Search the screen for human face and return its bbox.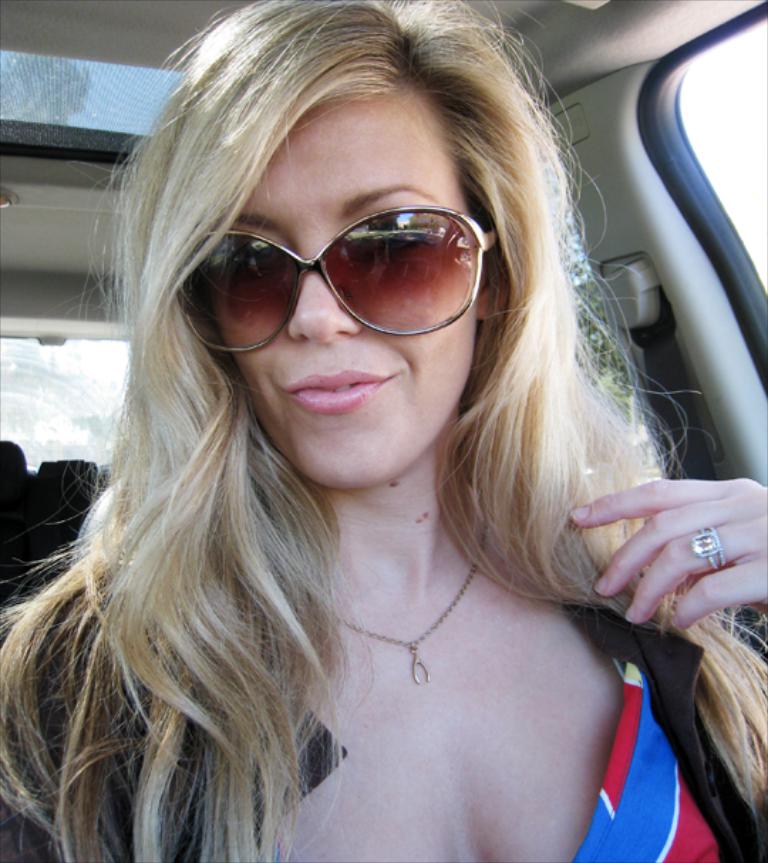
Found: [x1=210, y1=87, x2=486, y2=489].
